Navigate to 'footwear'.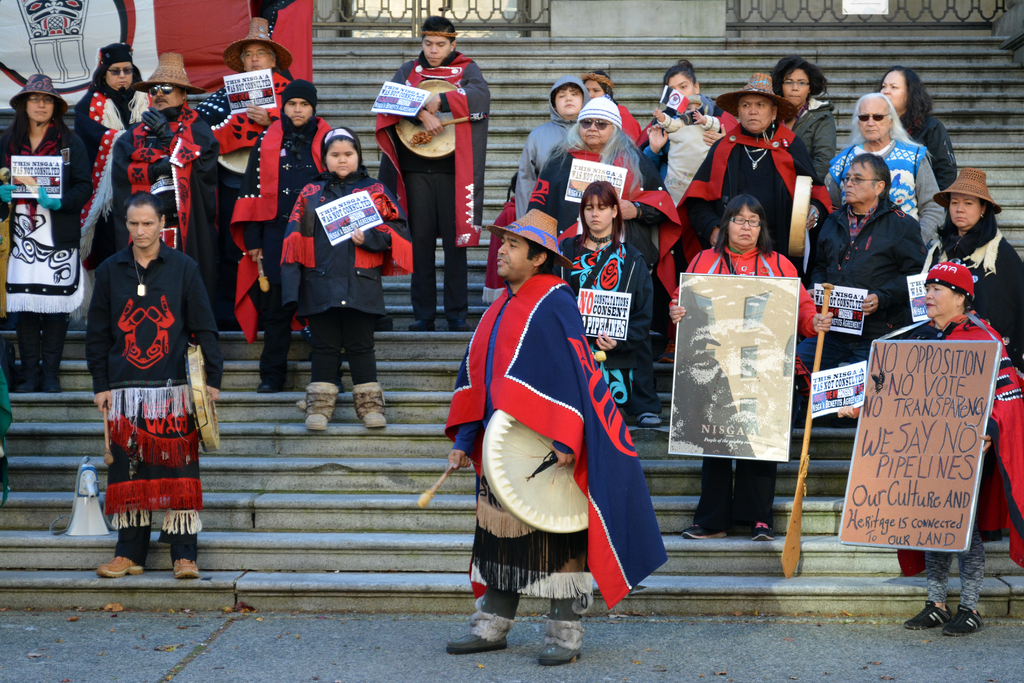
Navigation target: BBox(904, 598, 950, 631).
